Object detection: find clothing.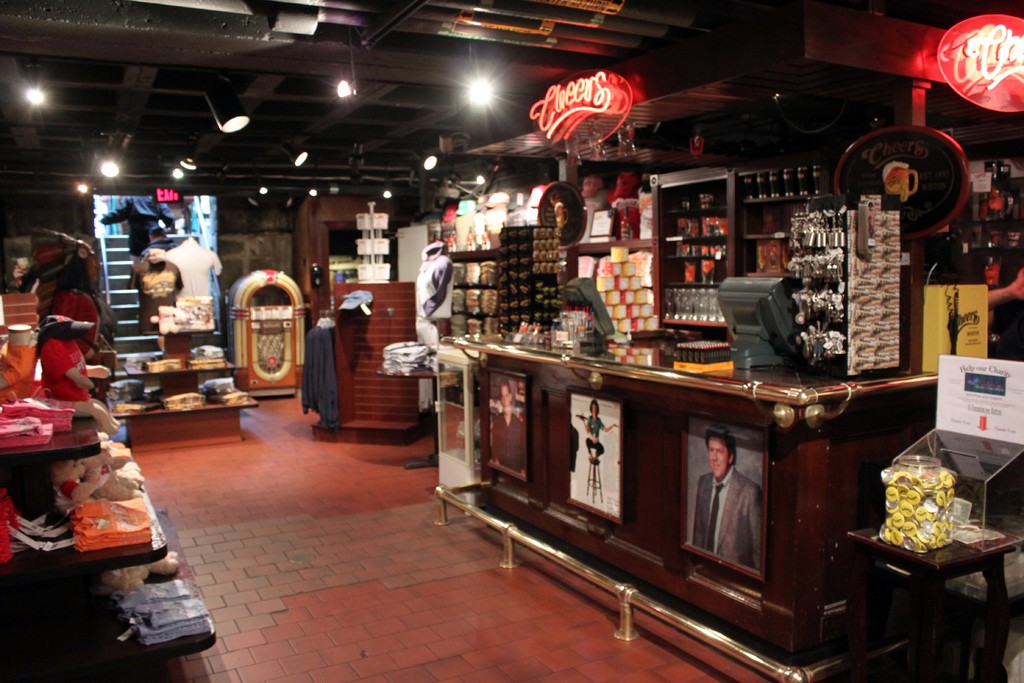
box=[100, 192, 186, 258].
